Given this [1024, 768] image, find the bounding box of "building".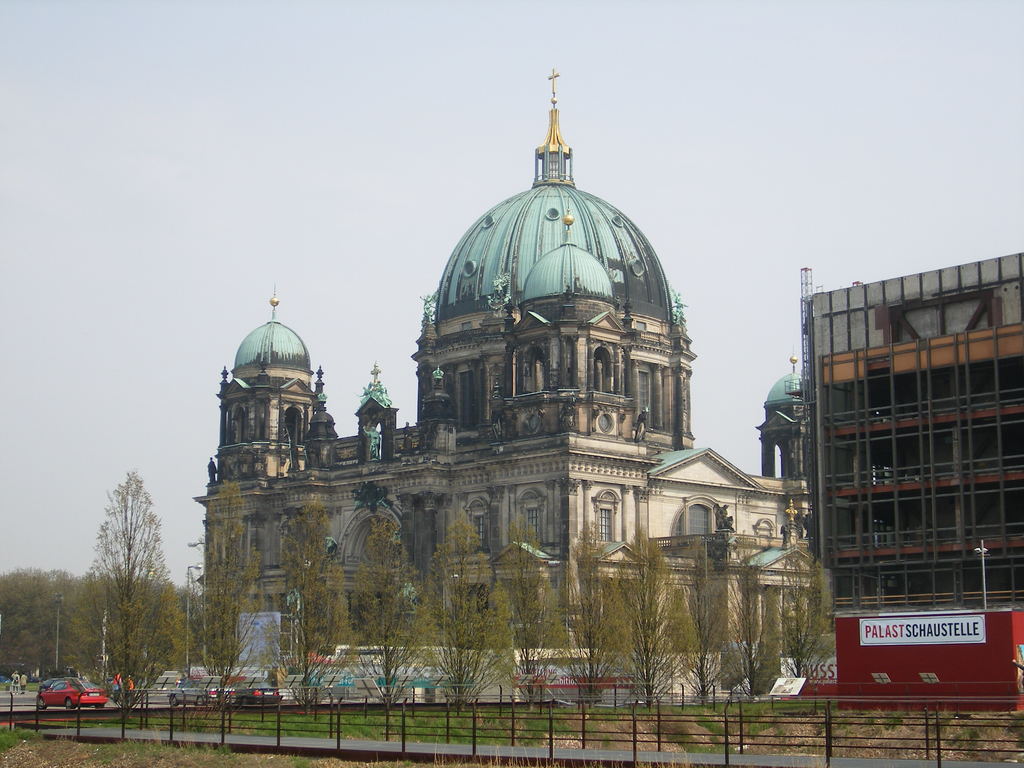
detection(196, 67, 805, 668).
